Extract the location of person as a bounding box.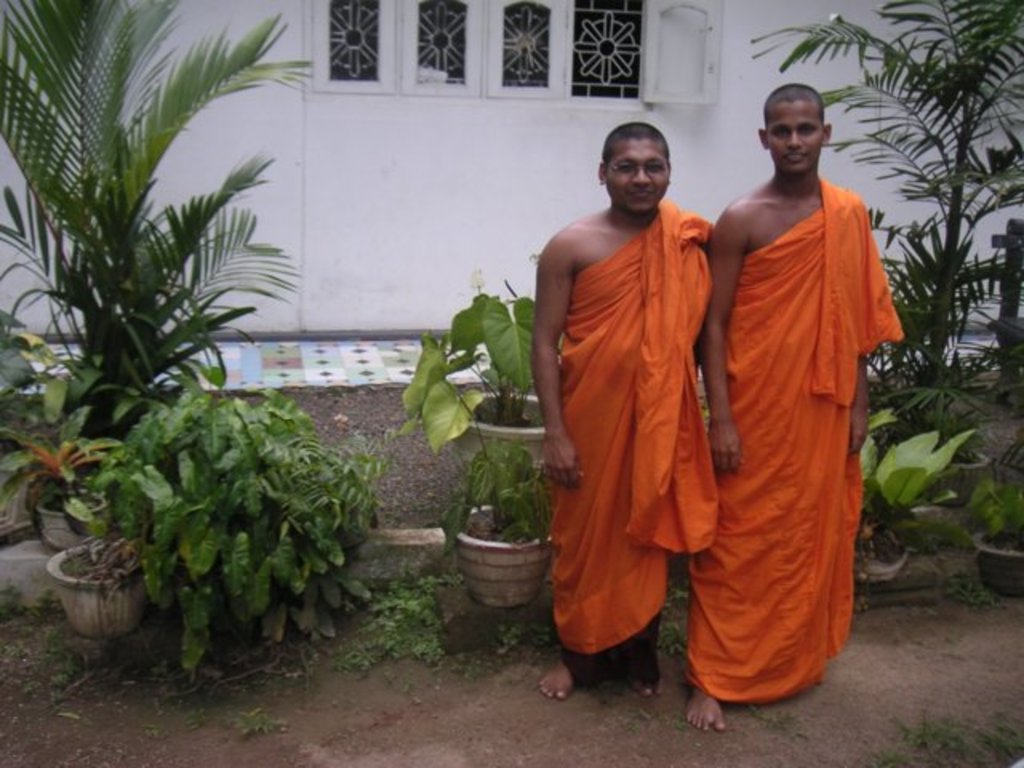
(left=682, top=82, right=906, bottom=733).
